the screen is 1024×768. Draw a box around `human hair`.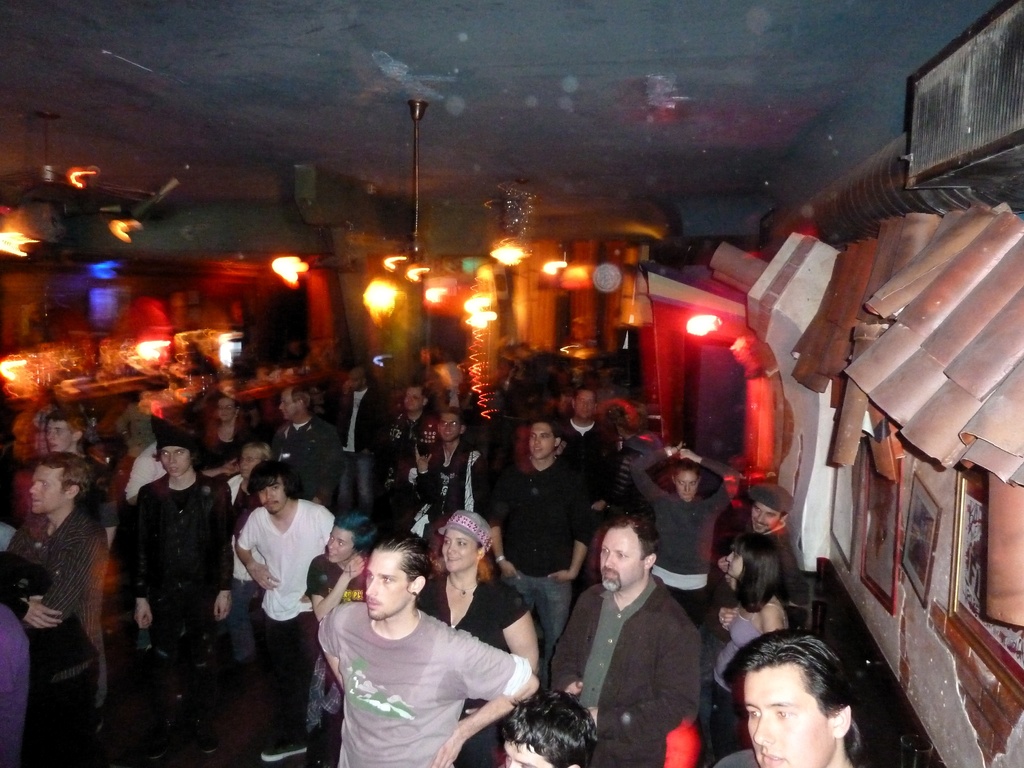
<region>241, 440, 270, 465</region>.
